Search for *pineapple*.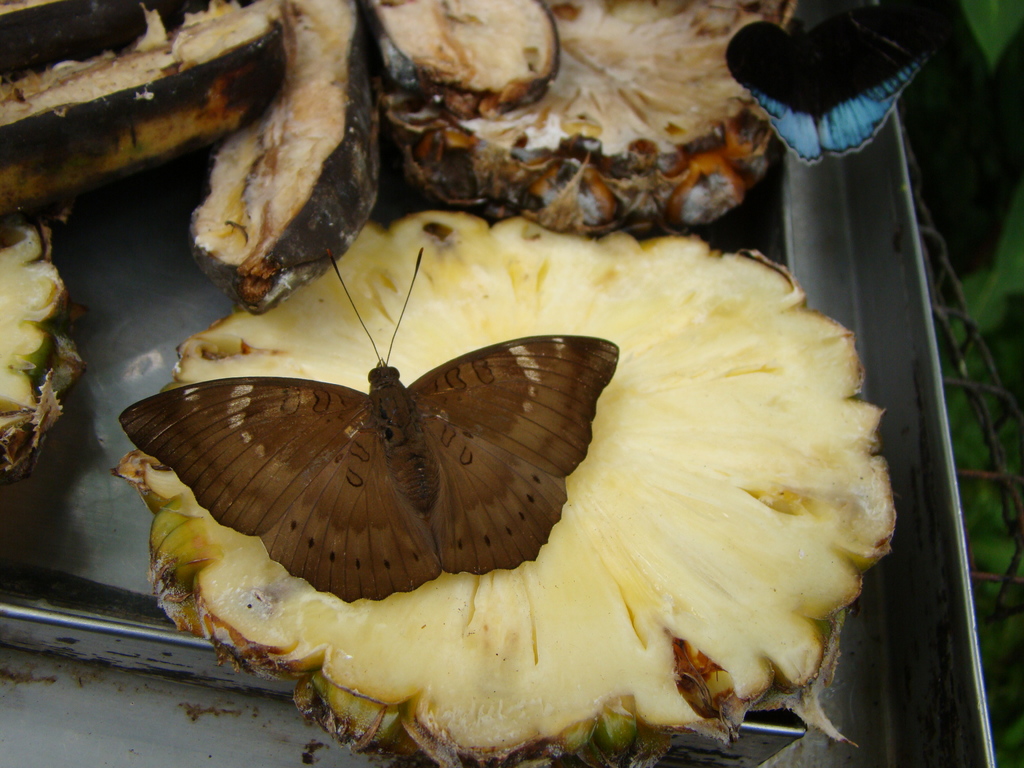
Found at 110/206/884/767.
